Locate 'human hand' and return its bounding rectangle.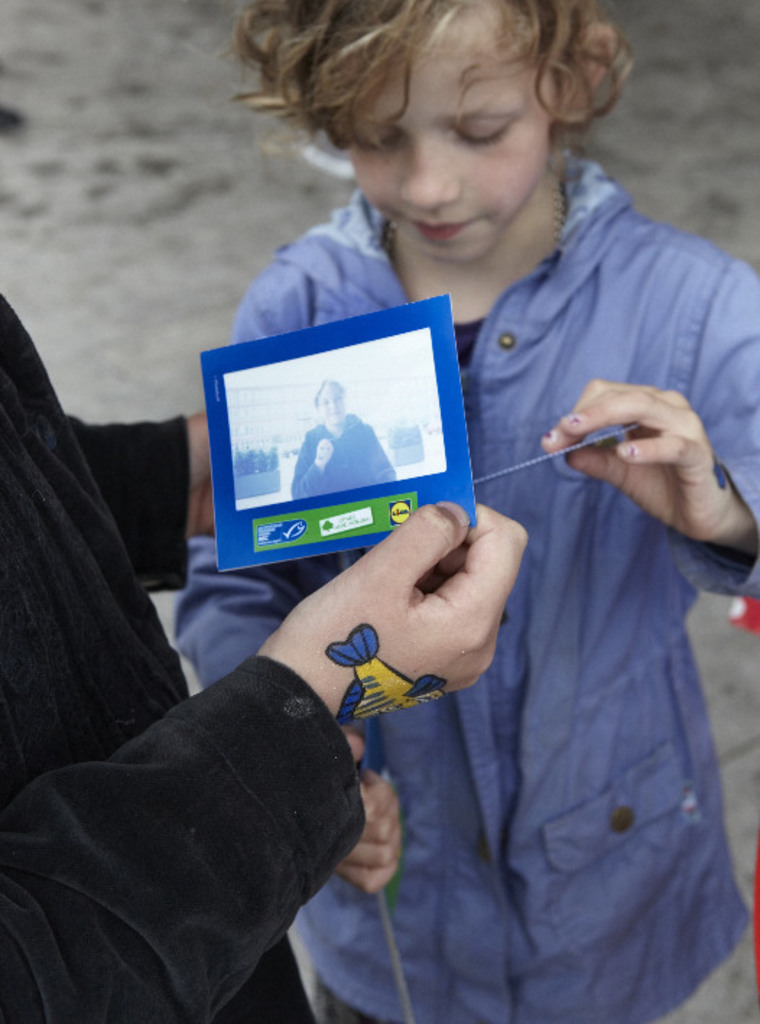
x1=537 y1=377 x2=731 y2=543.
